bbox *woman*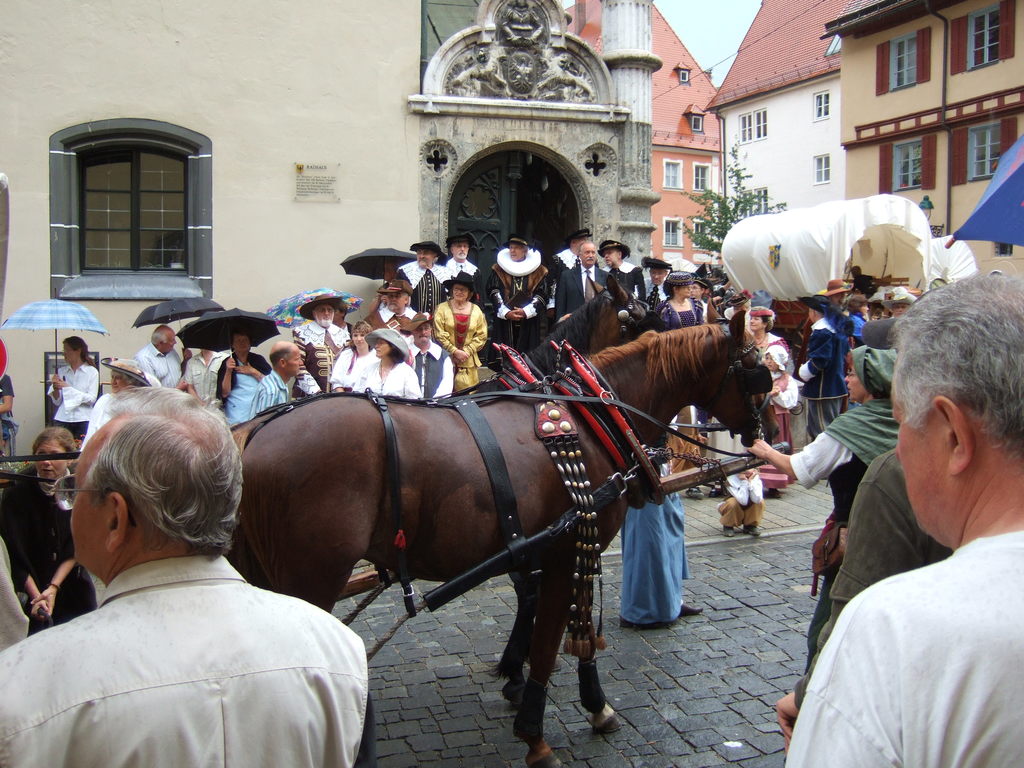
l=366, t=326, r=421, b=399
